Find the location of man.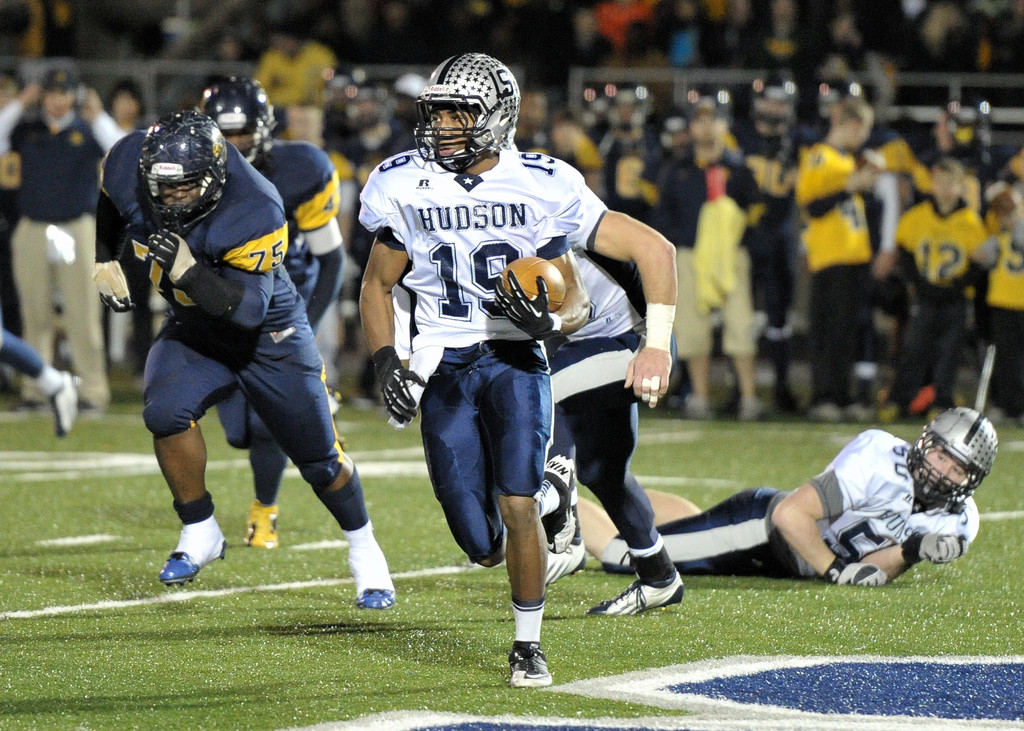
Location: {"x1": 190, "y1": 68, "x2": 339, "y2": 558}.
